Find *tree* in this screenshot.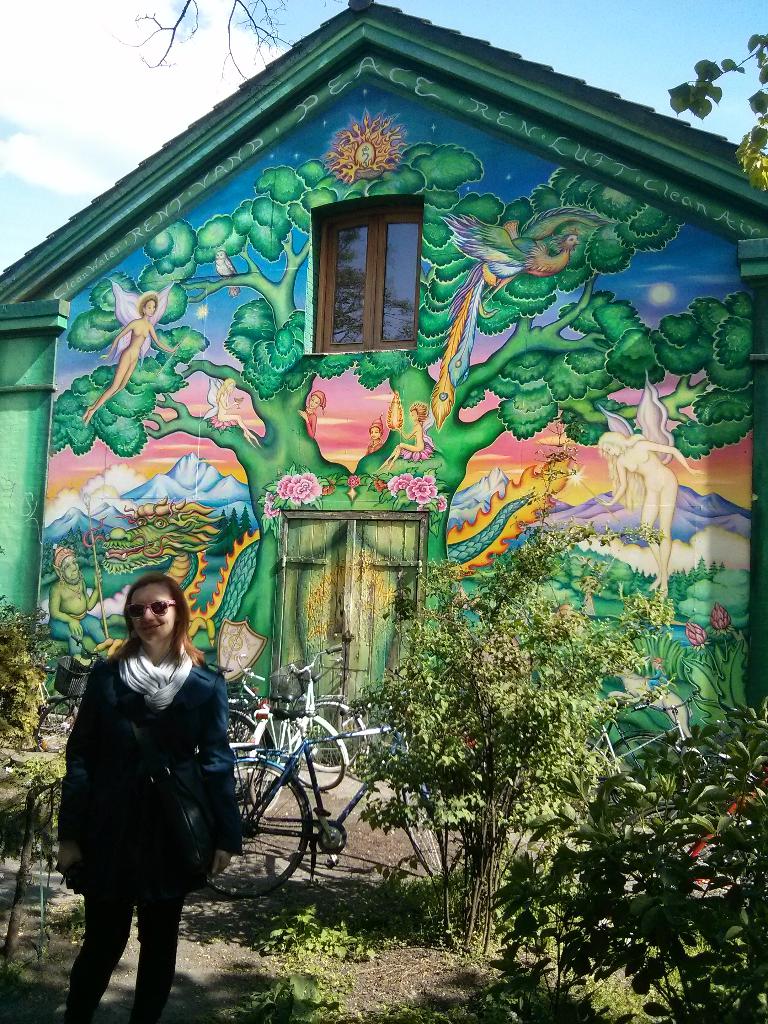
The bounding box for *tree* is [x1=336, y1=483, x2=673, y2=967].
